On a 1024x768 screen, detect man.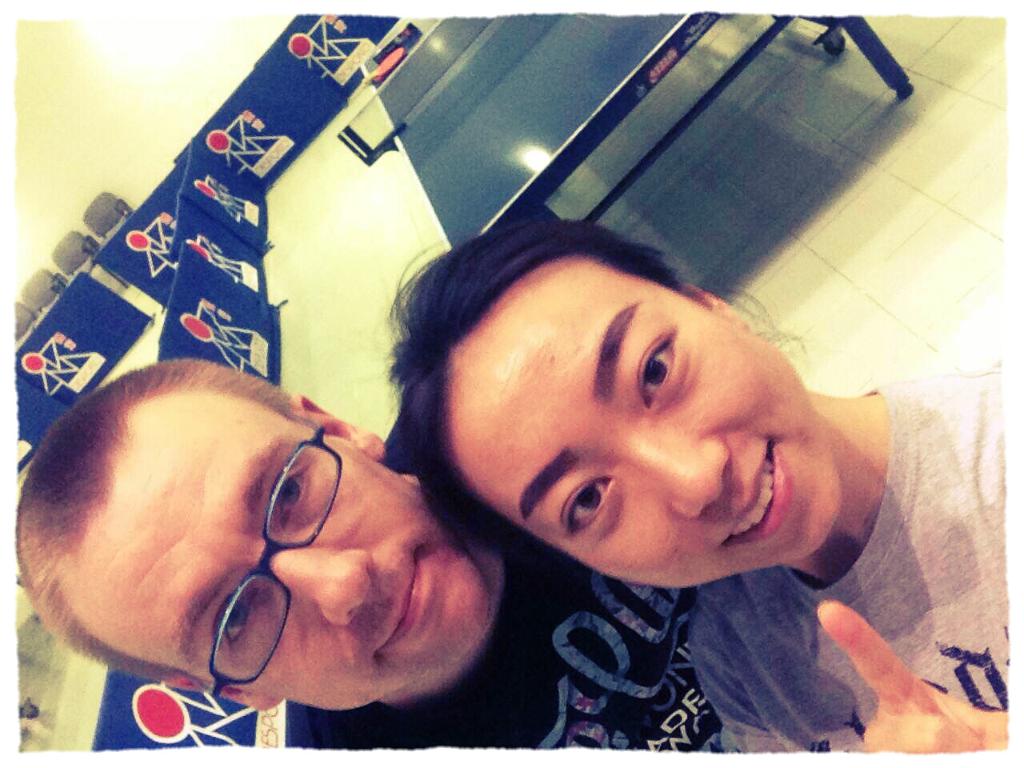
{"left": 14, "top": 356, "right": 742, "bottom": 758}.
